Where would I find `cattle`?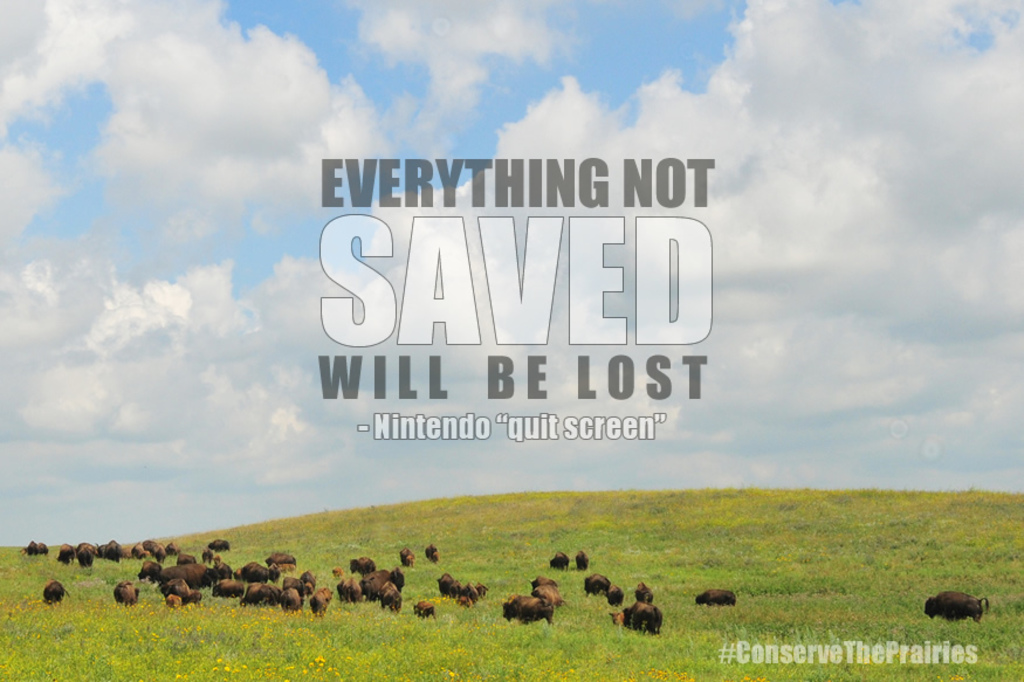
At (x1=584, y1=572, x2=609, y2=593).
